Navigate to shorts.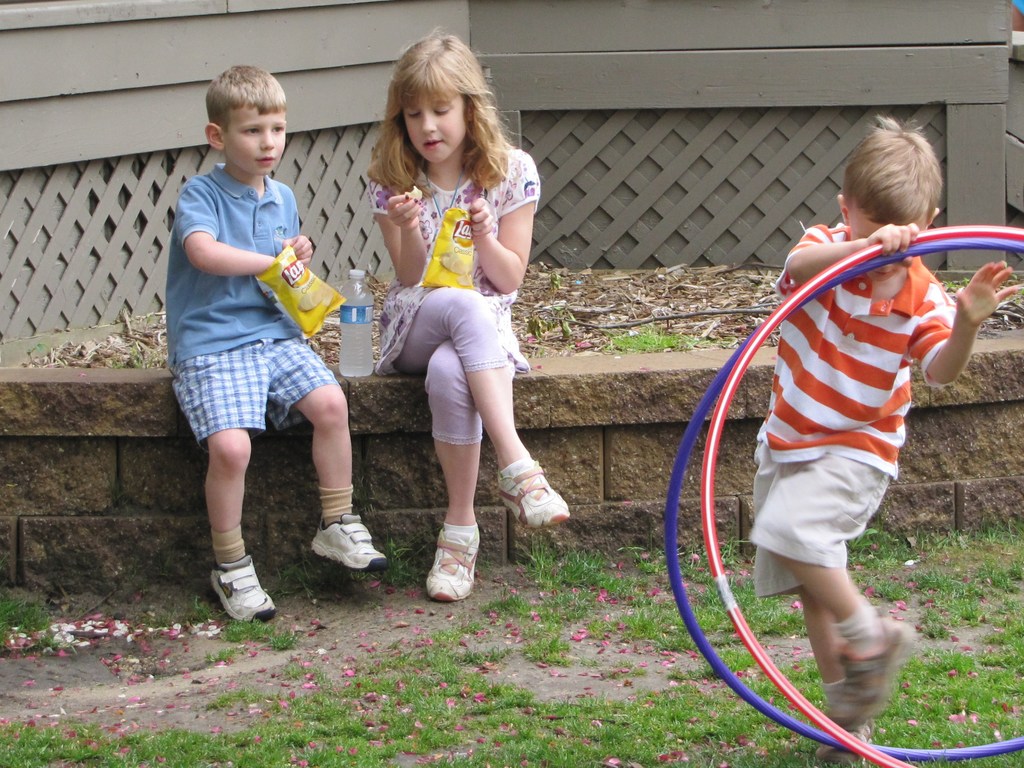
Navigation target: [745,451,897,600].
